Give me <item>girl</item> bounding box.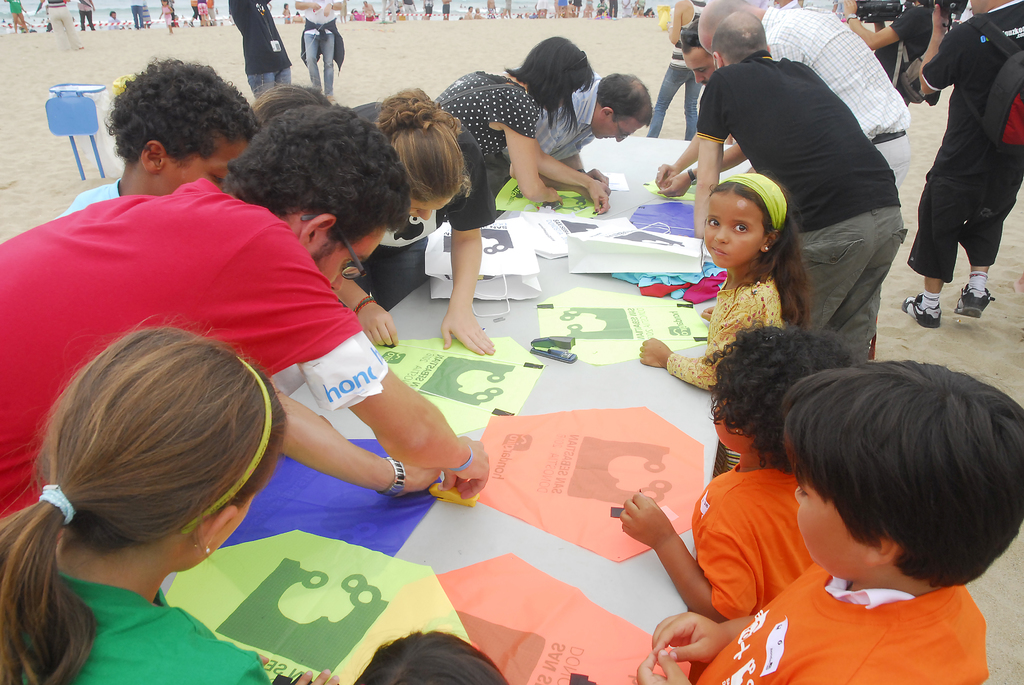
box=[639, 178, 817, 388].
